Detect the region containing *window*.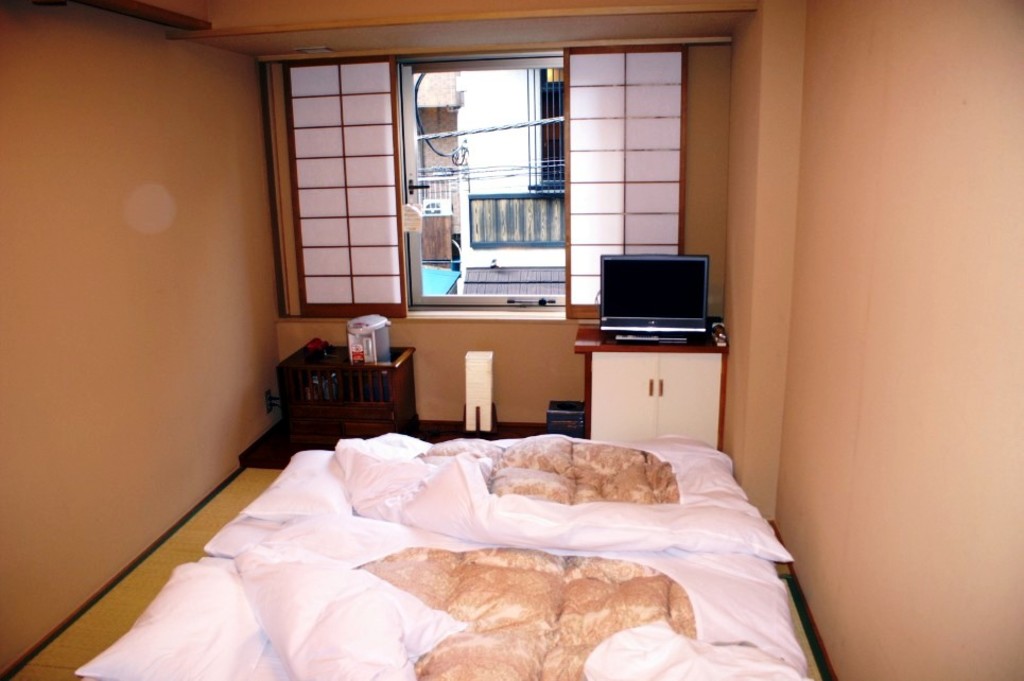
box(262, 48, 691, 305).
